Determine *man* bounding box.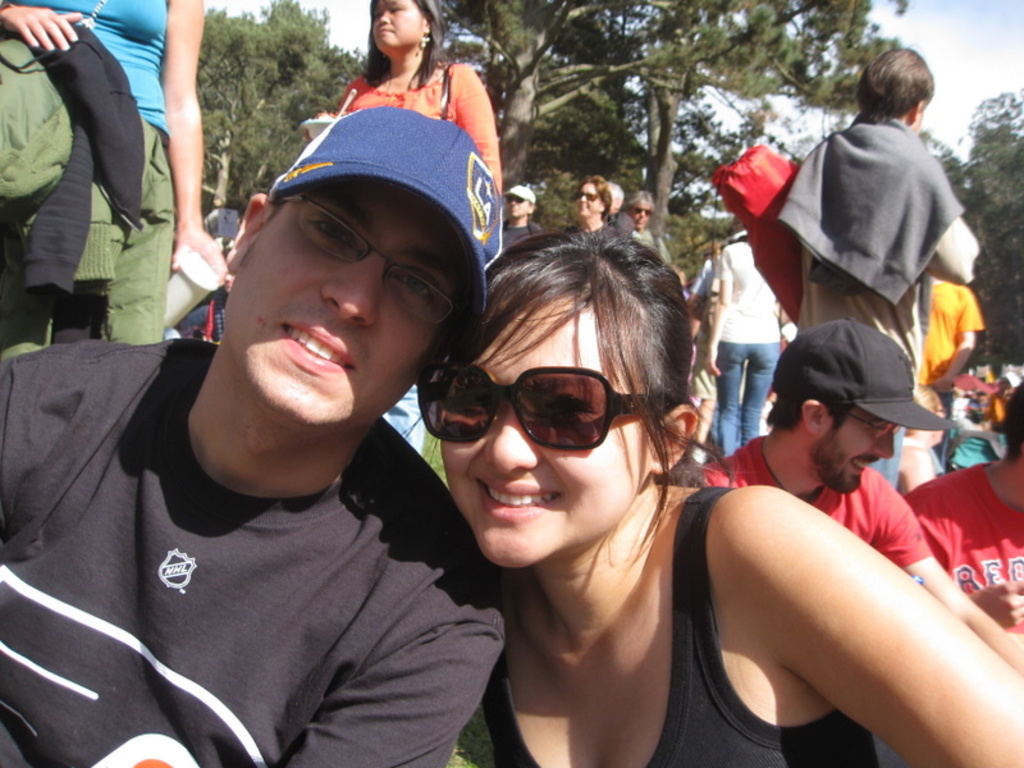
Determined: [19, 70, 552, 767].
